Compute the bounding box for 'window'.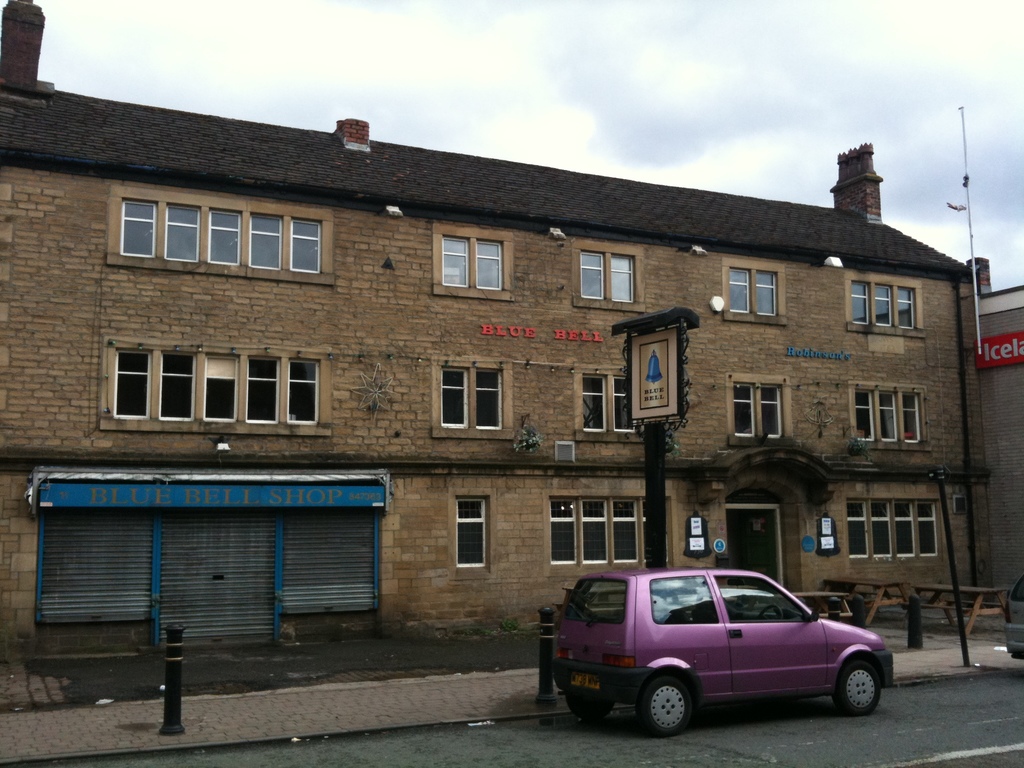
[578, 248, 630, 305].
